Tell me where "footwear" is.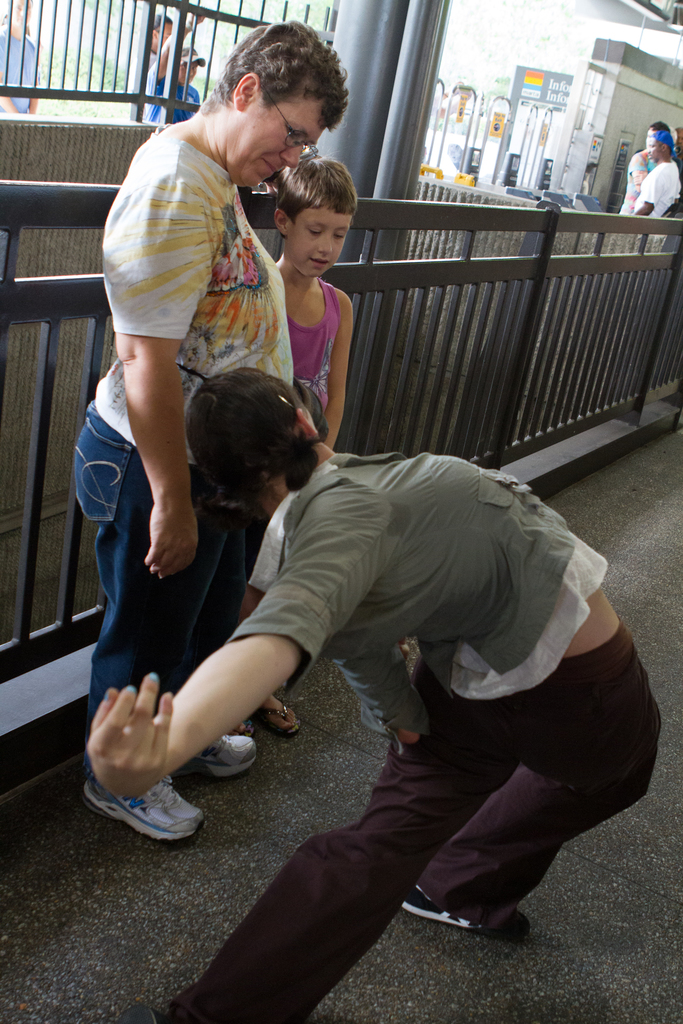
"footwear" is at detection(254, 697, 303, 737).
